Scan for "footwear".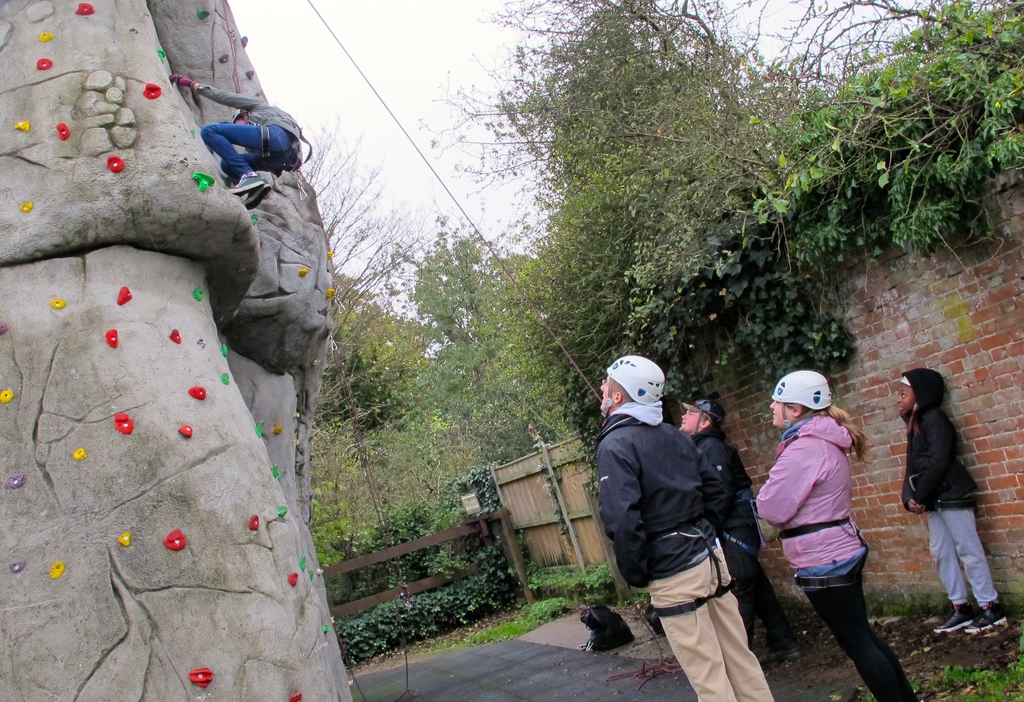
Scan result: bbox(775, 626, 805, 661).
